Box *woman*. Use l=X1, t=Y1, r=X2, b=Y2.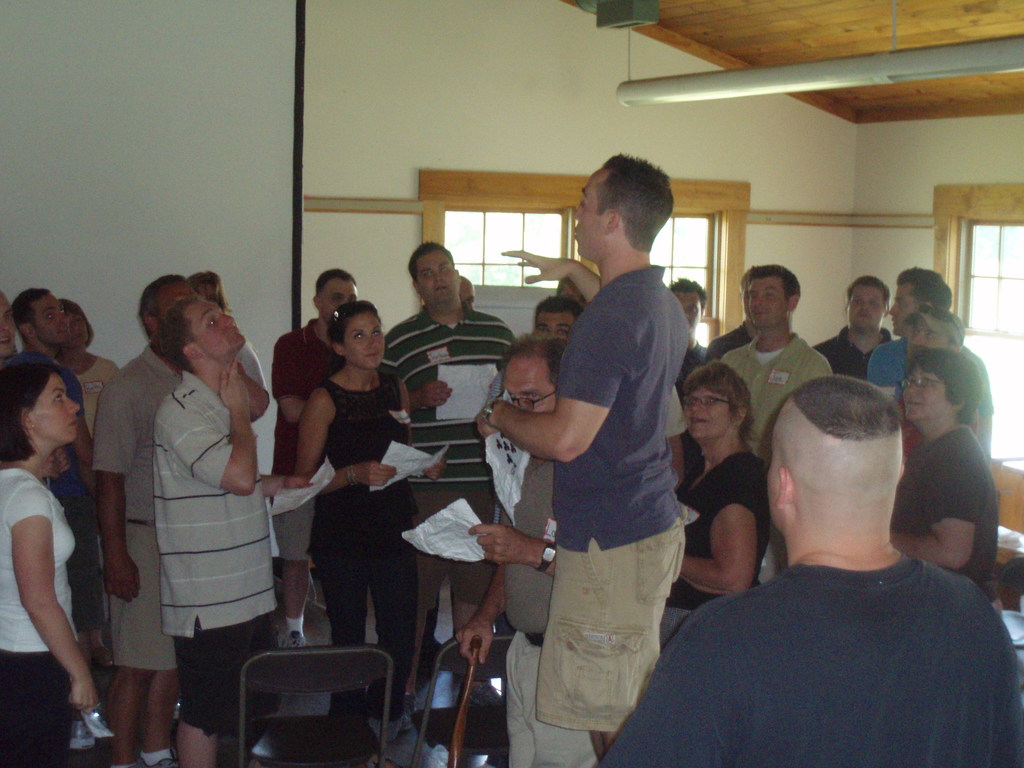
l=895, t=353, r=1002, b=591.
